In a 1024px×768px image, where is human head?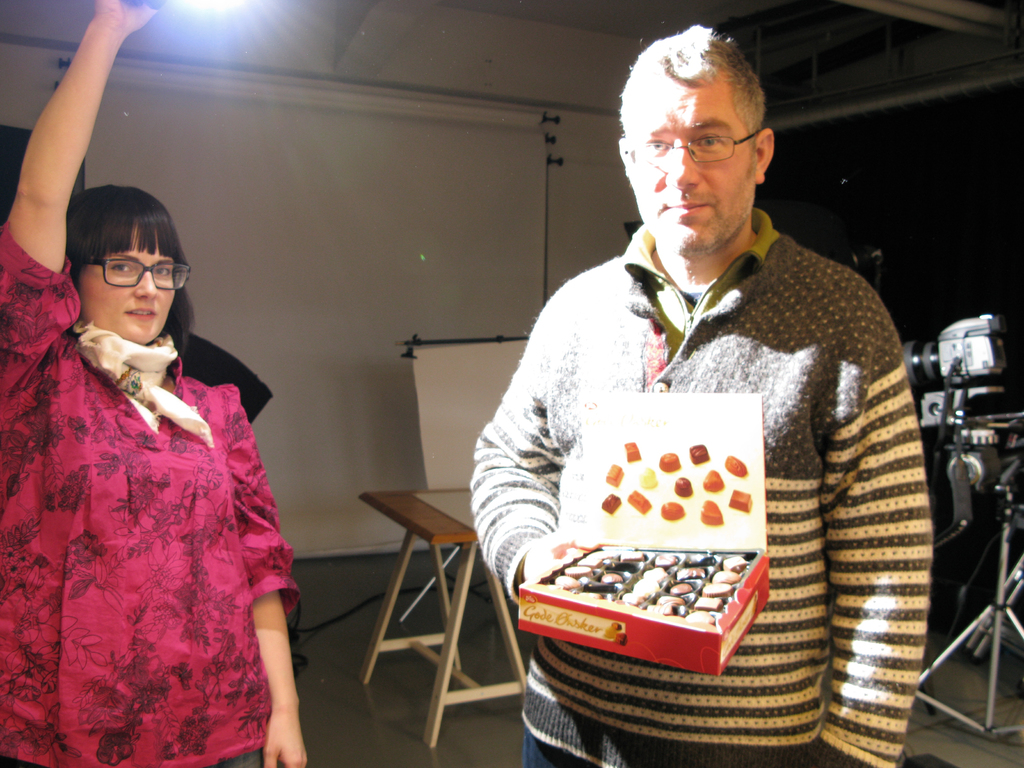
bbox=(68, 208, 201, 365).
